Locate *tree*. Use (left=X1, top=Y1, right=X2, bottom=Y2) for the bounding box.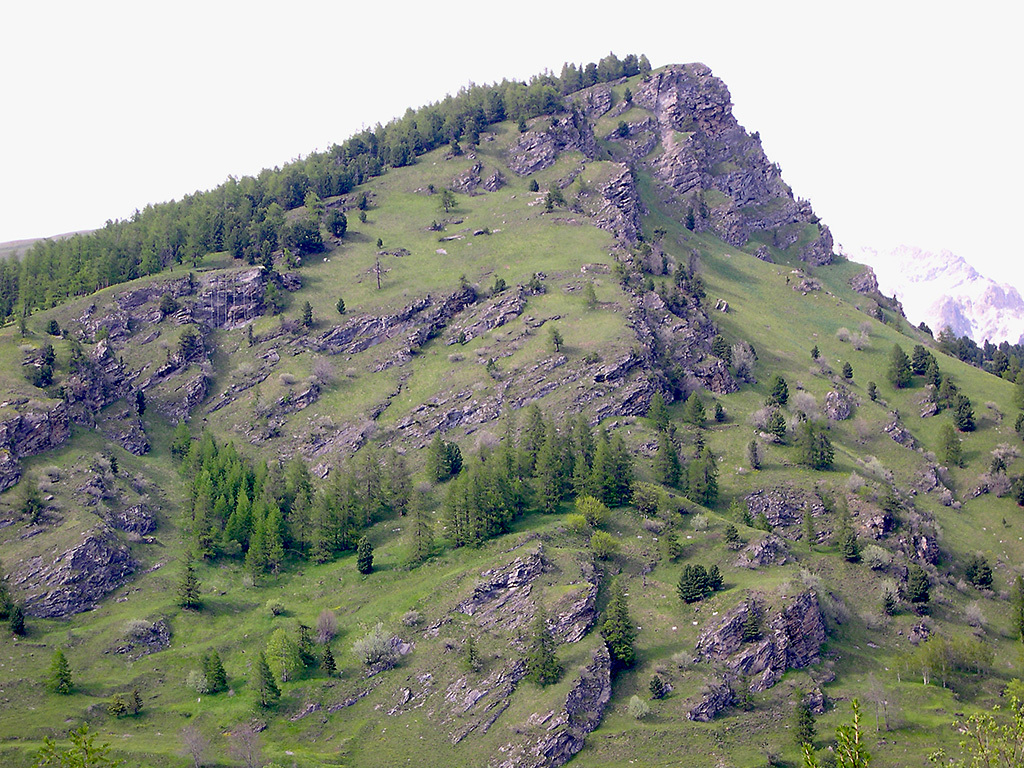
(left=16, top=606, right=31, bottom=636).
